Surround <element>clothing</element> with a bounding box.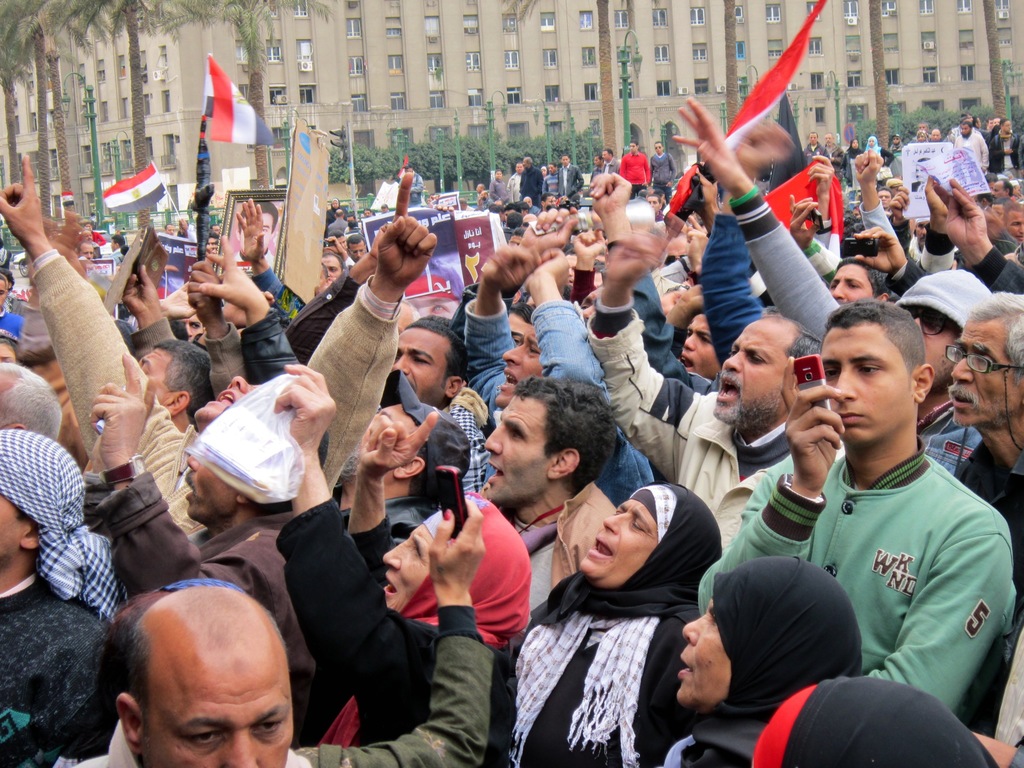
506/174/521/202.
